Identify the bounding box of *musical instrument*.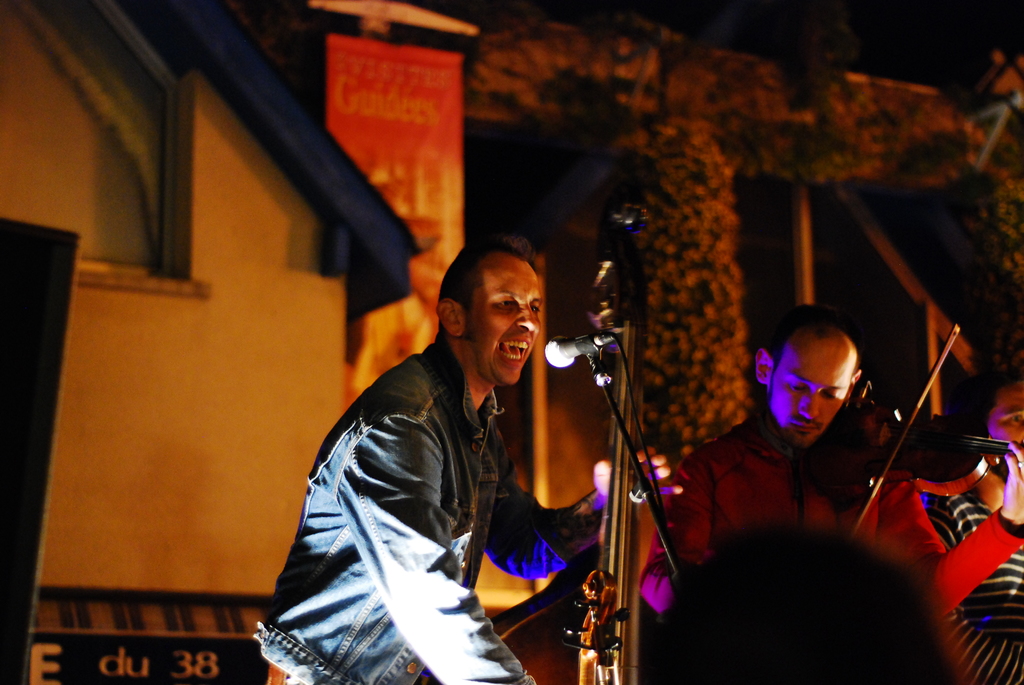
box=[420, 199, 665, 684].
